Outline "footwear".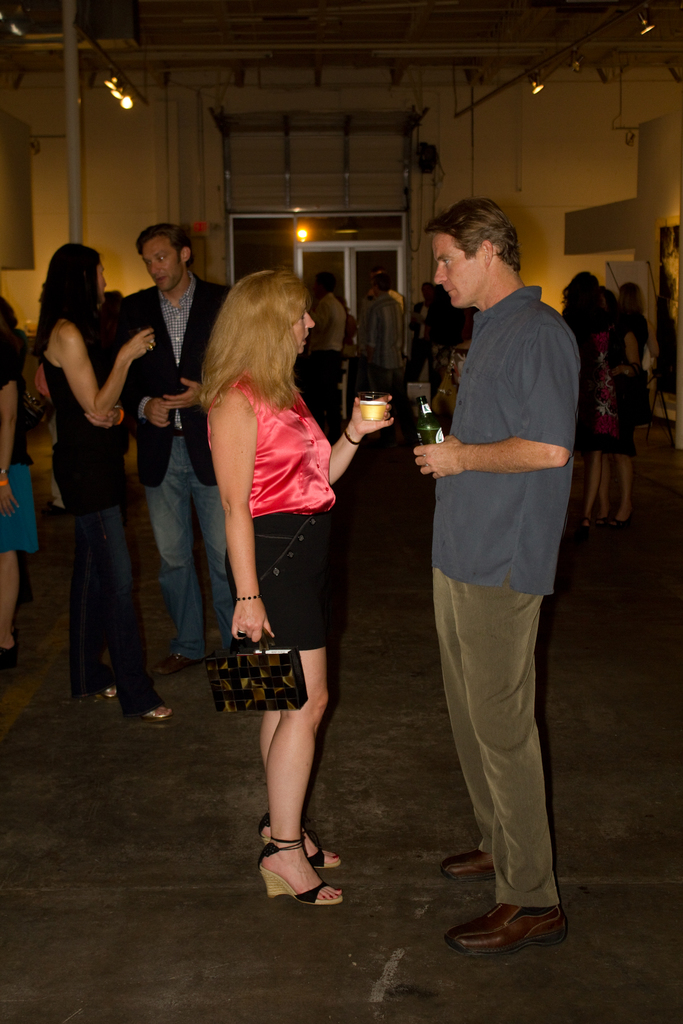
Outline: [459, 897, 565, 968].
